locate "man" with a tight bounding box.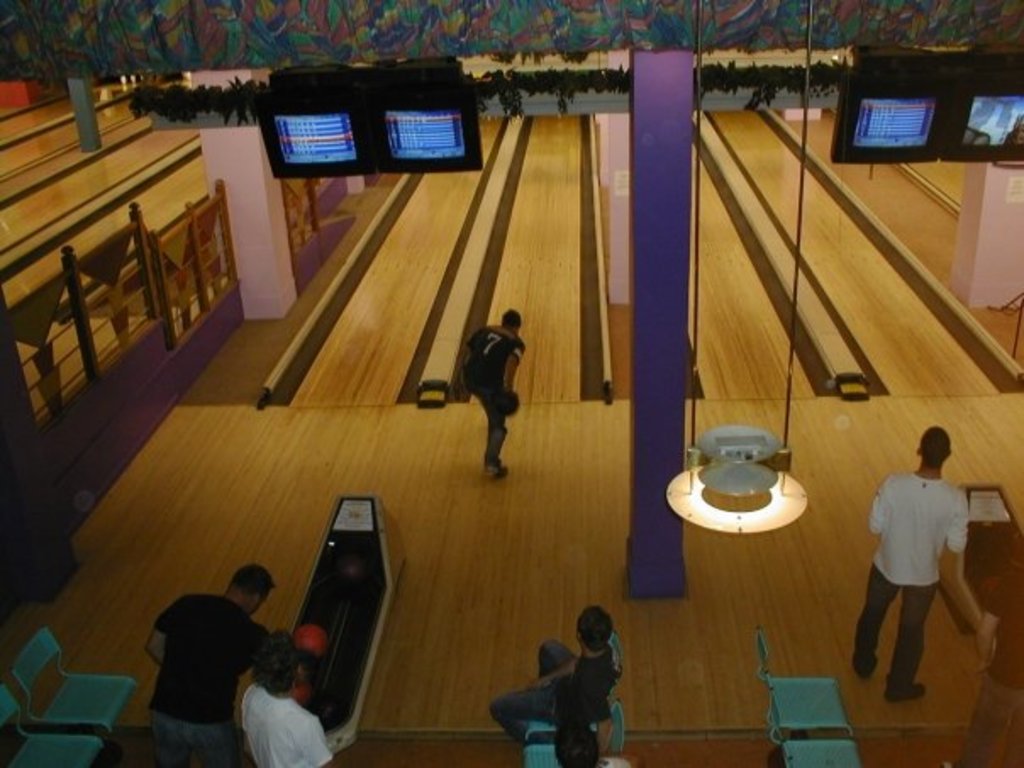
bbox=[549, 722, 627, 766].
